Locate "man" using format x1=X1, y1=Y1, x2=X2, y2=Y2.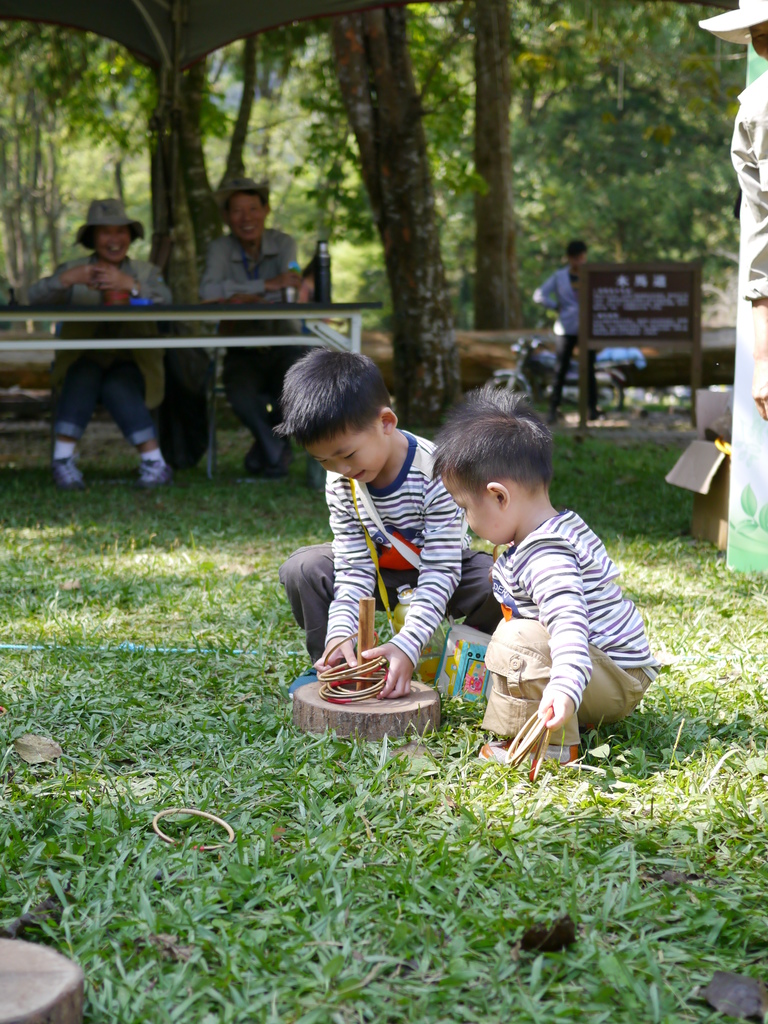
x1=200, y1=173, x2=303, y2=476.
